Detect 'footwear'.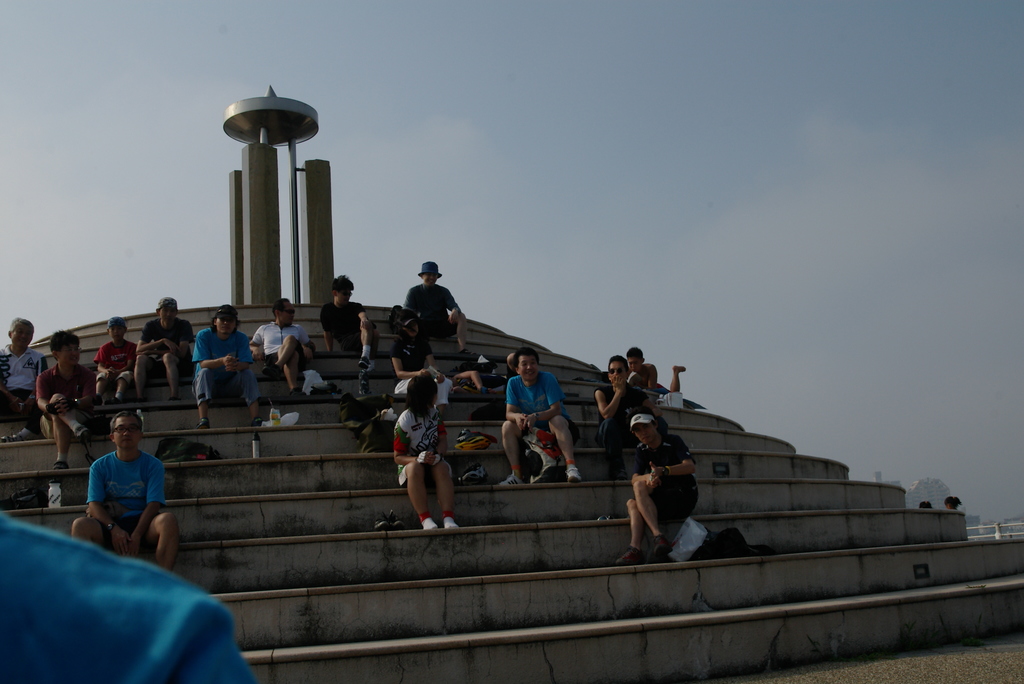
Detected at [x1=289, y1=389, x2=307, y2=405].
